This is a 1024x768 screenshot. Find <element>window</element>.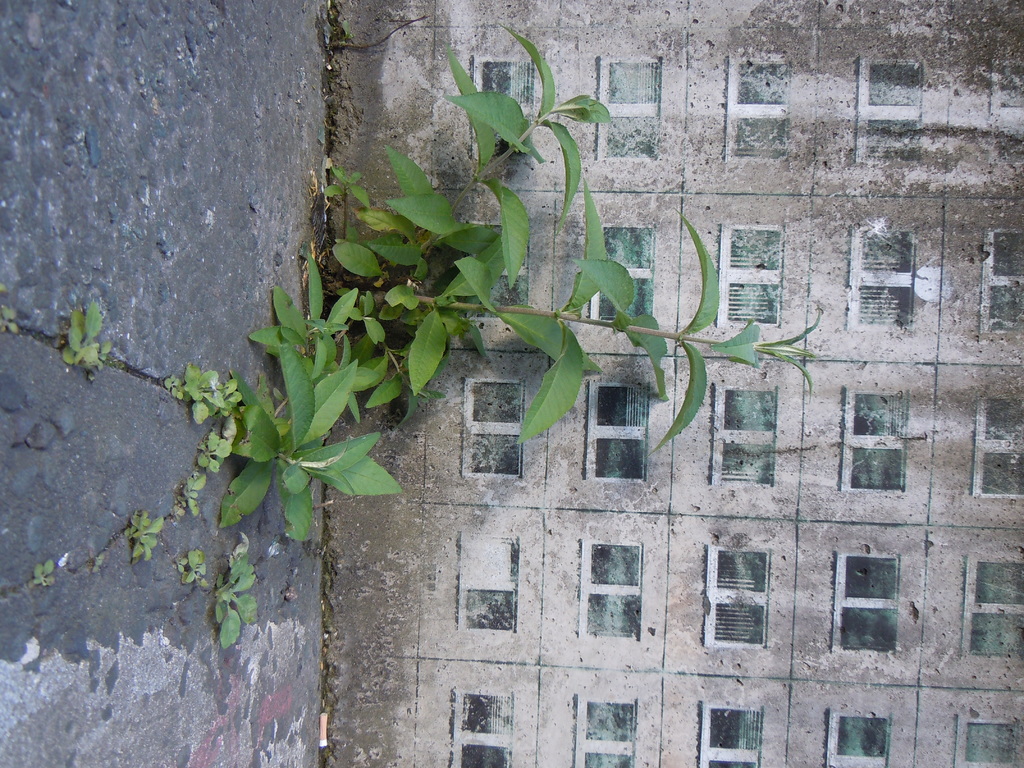
Bounding box: x1=709 y1=387 x2=776 y2=487.
